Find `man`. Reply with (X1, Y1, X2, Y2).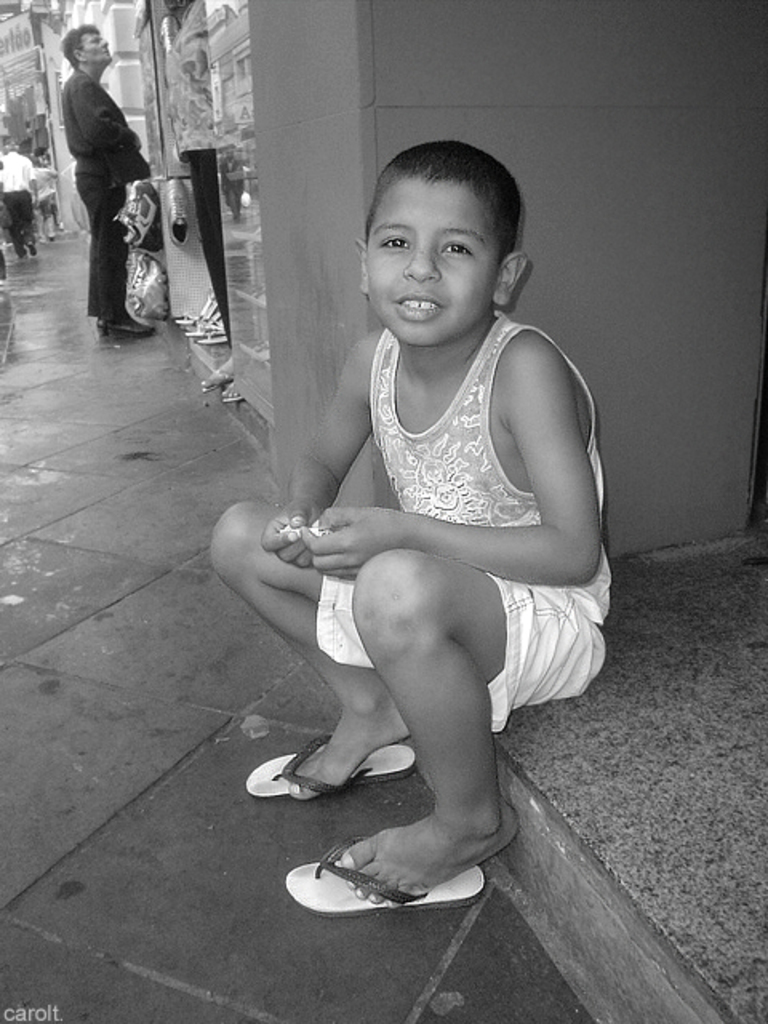
(58, 21, 152, 339).
